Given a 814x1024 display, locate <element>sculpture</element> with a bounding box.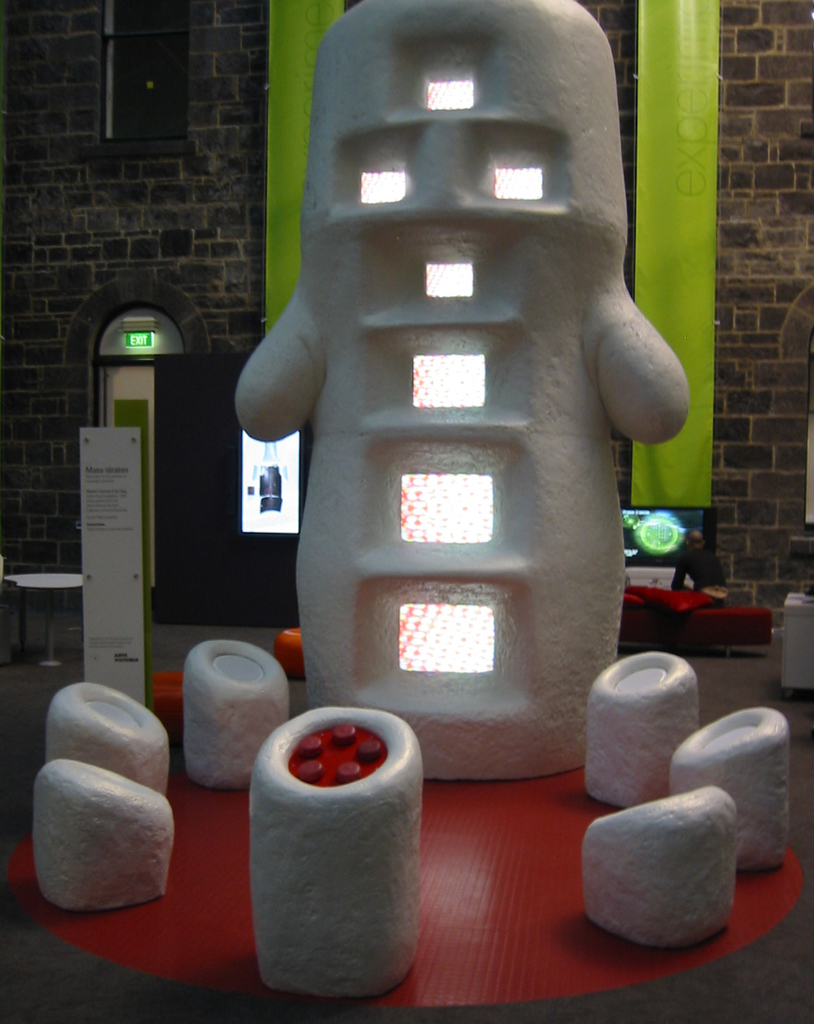
Located: box(240, 0, 697, 778).
